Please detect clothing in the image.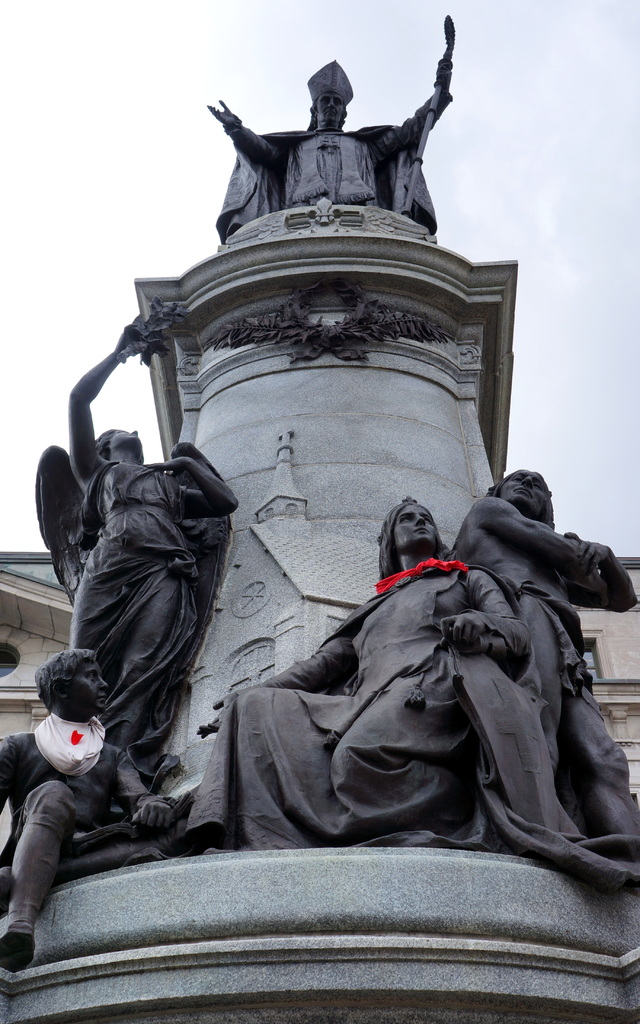
pyautogui.locateOnScreen(58, 449, 220, 780).
